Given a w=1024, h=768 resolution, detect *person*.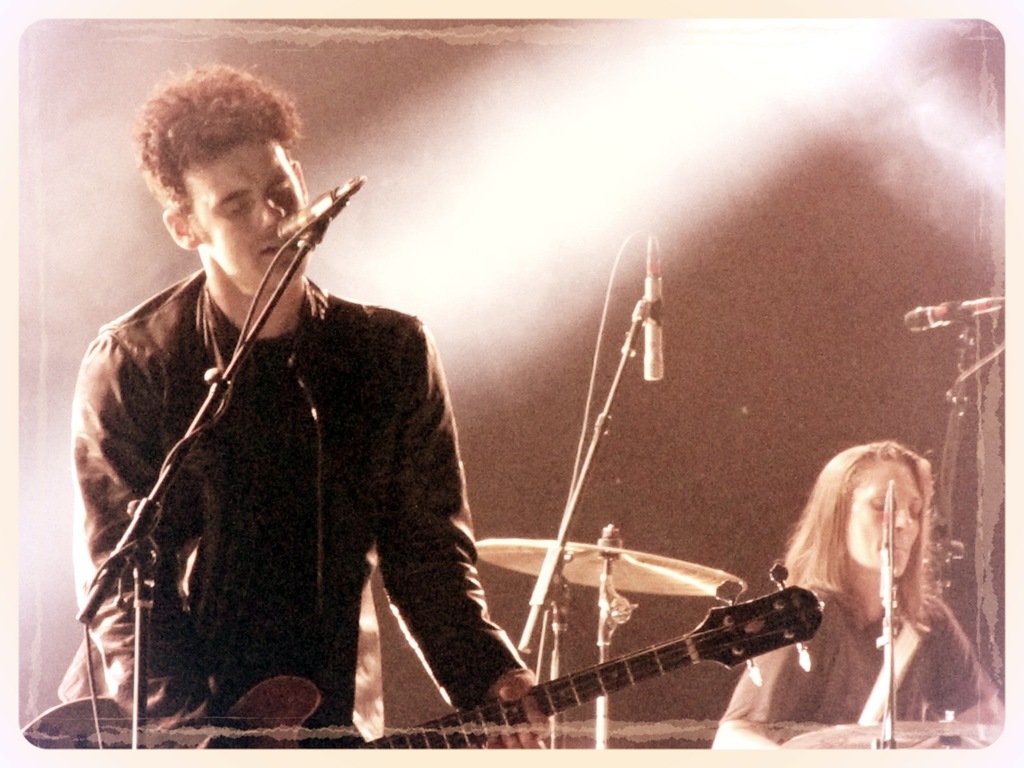
61/95/518/762.
